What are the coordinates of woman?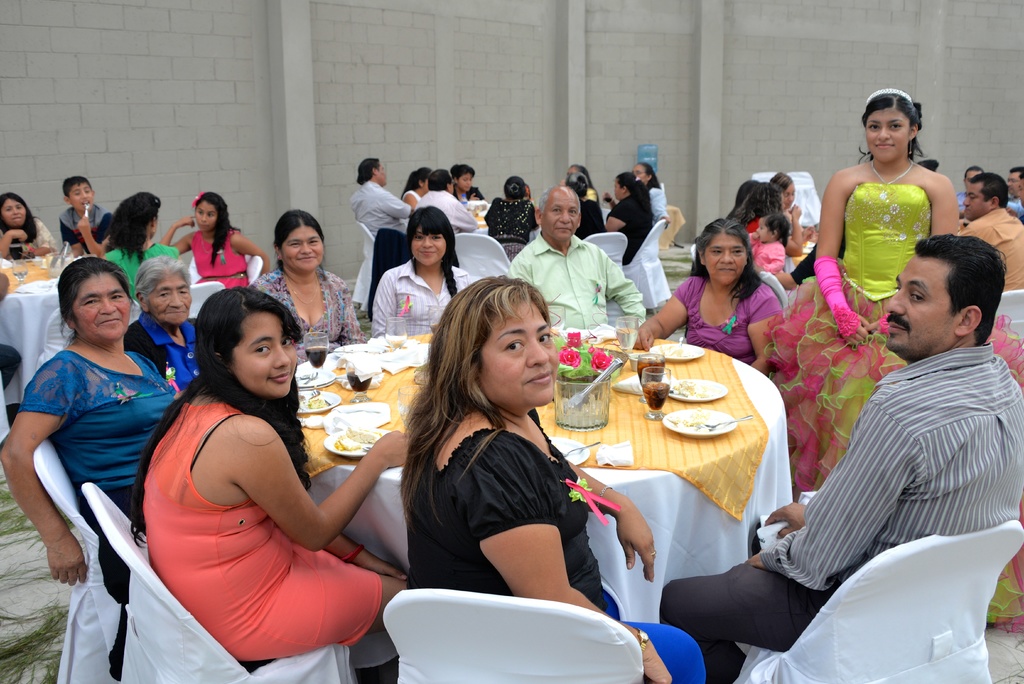
<region>774, 174, 817, 241</region>.
